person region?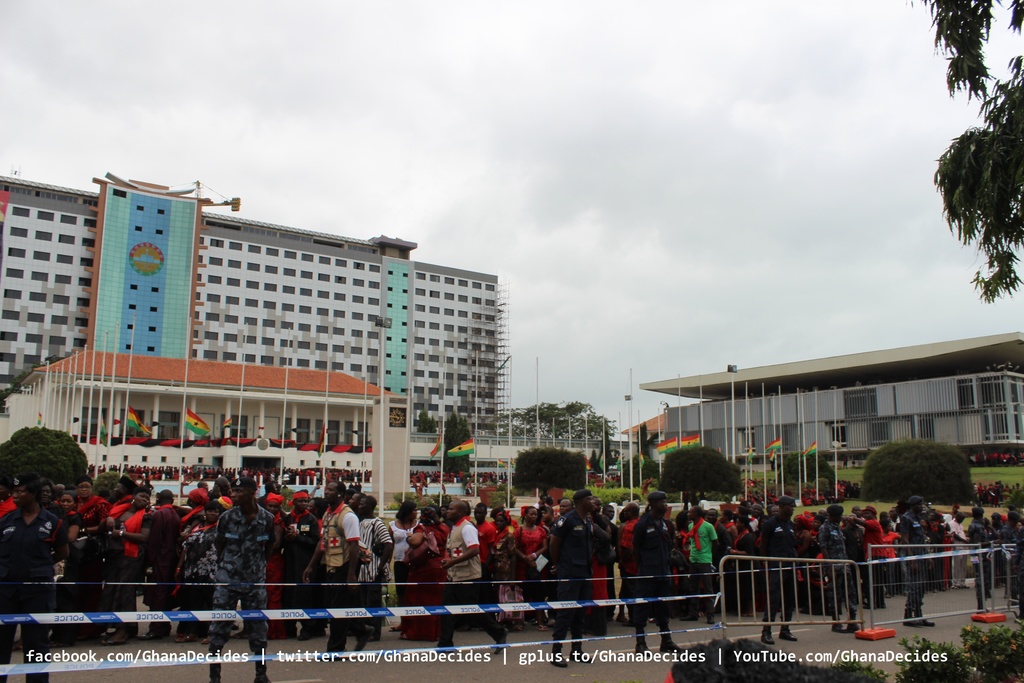
[x1=220, y1=479, x2=276, y2=682]
